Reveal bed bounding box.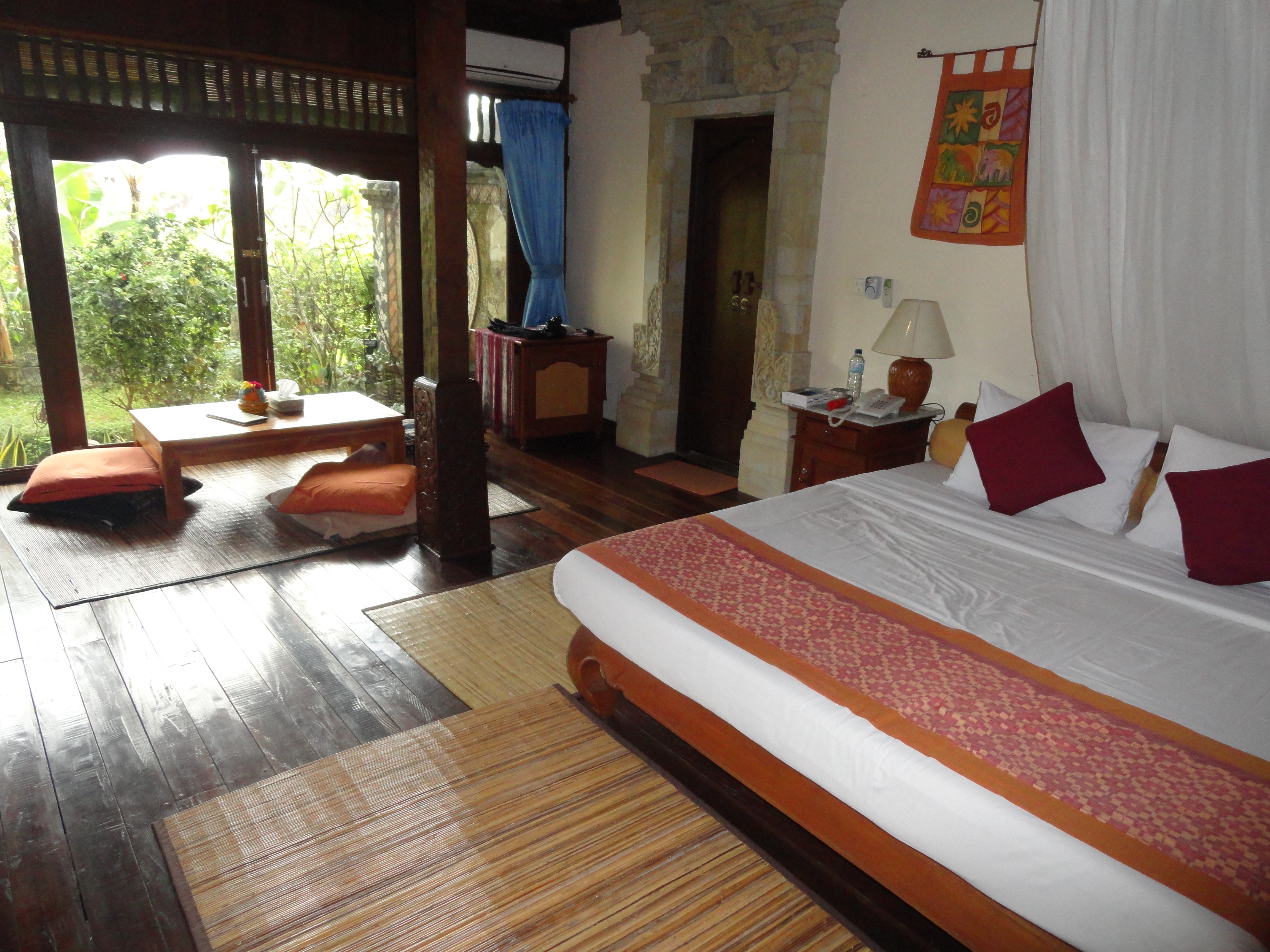
Revealed: pyautogui.locateOnScreen(152, 105, 349, 262).
